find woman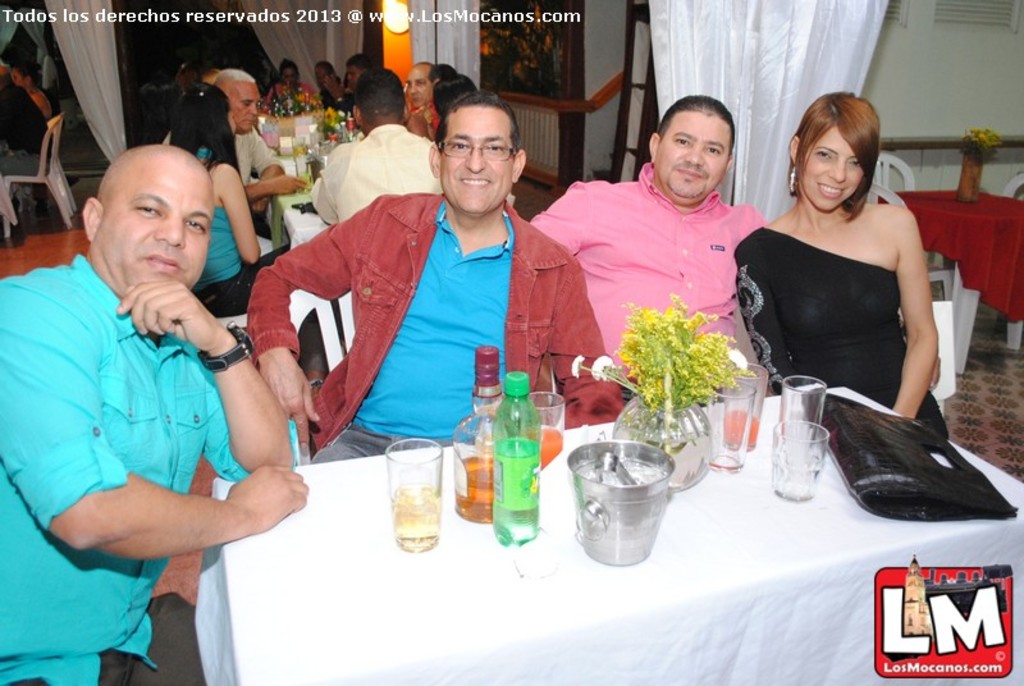
Rect(733, 91, 948, 438)
